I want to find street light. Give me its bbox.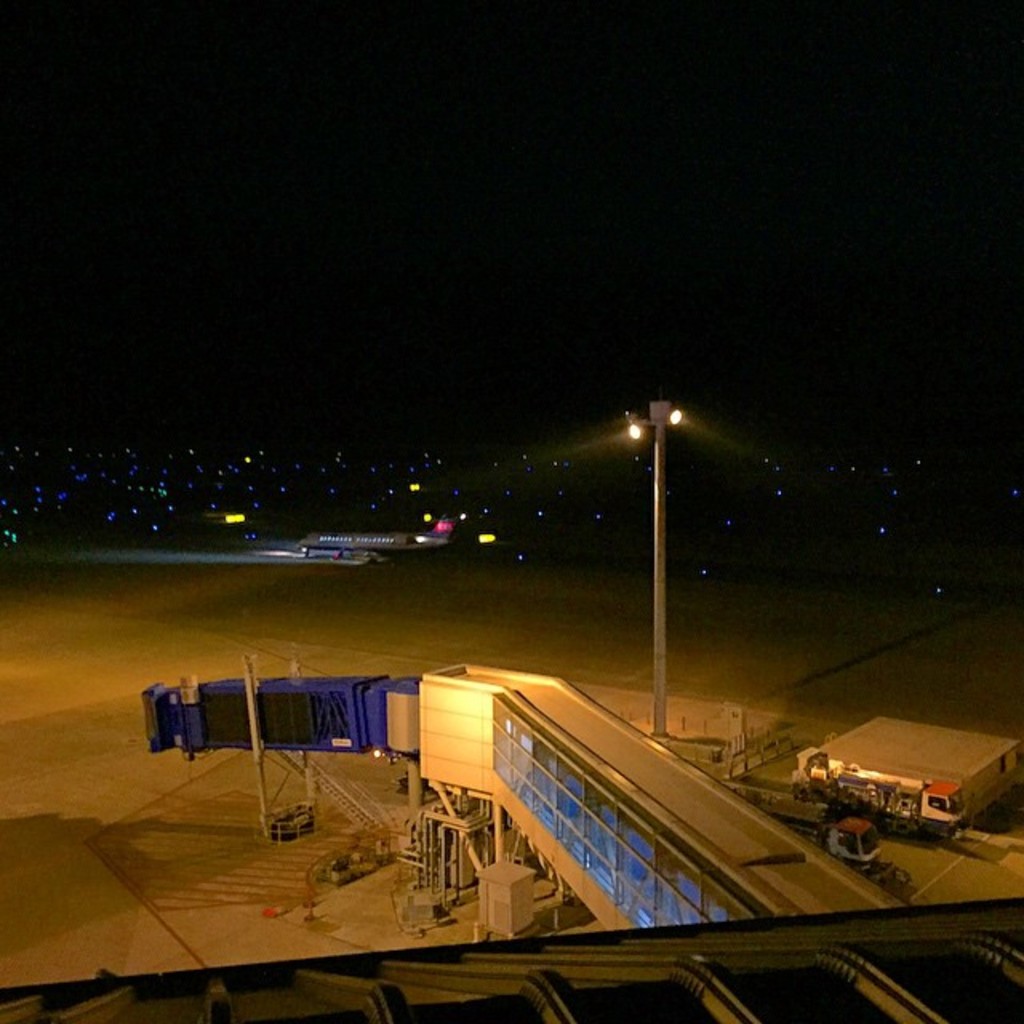
(left=594, top=394, right=739, bottom=824).
